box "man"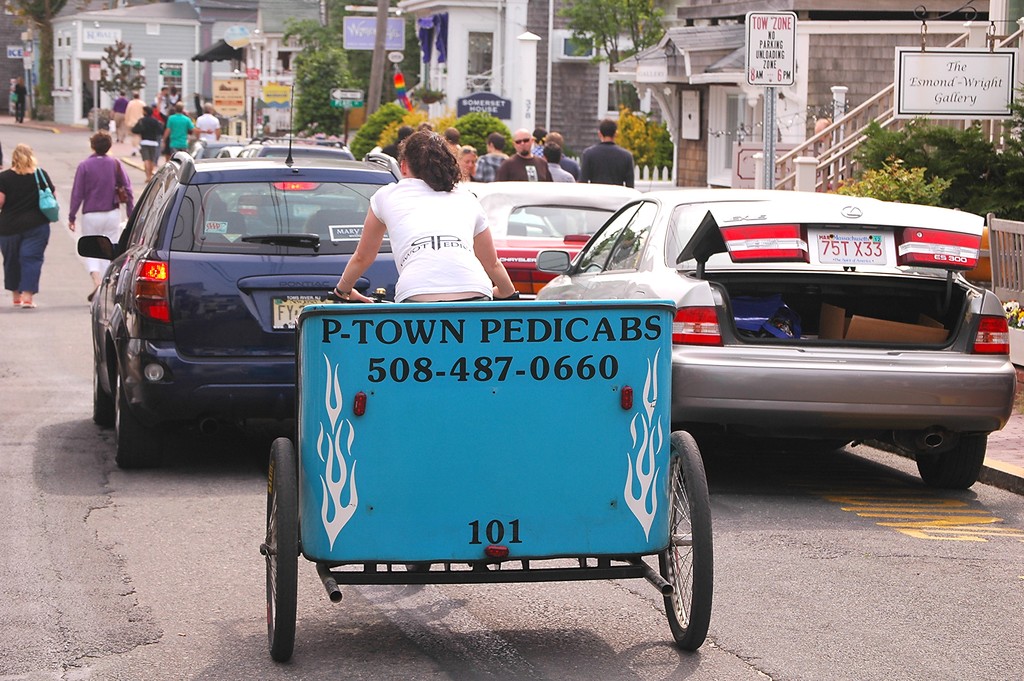
(193, 104, 223, 139)
